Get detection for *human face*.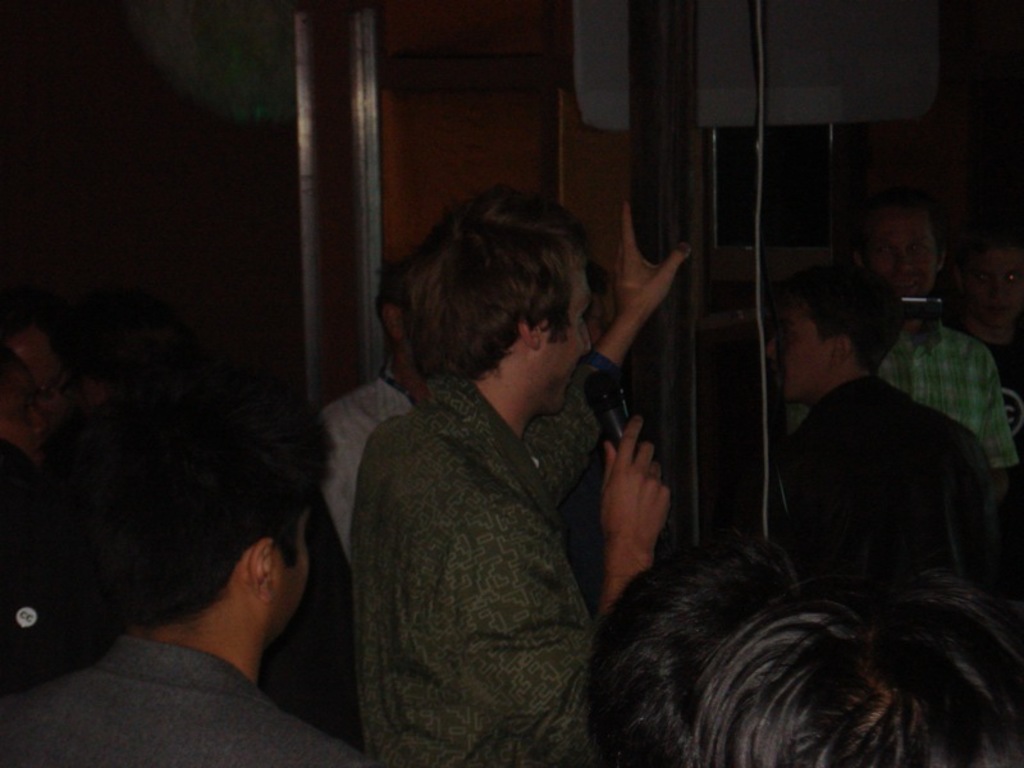
Detection: crop(870, 220, 936, 291).
